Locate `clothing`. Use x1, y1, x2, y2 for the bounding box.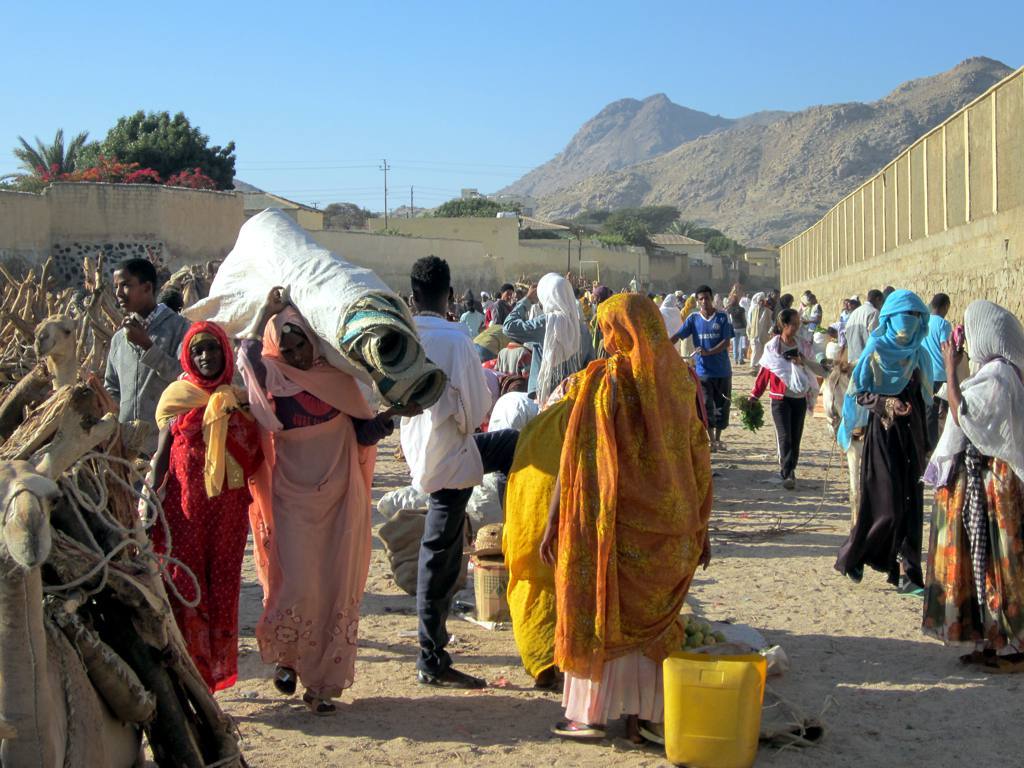
756, 337, 812, 478.
